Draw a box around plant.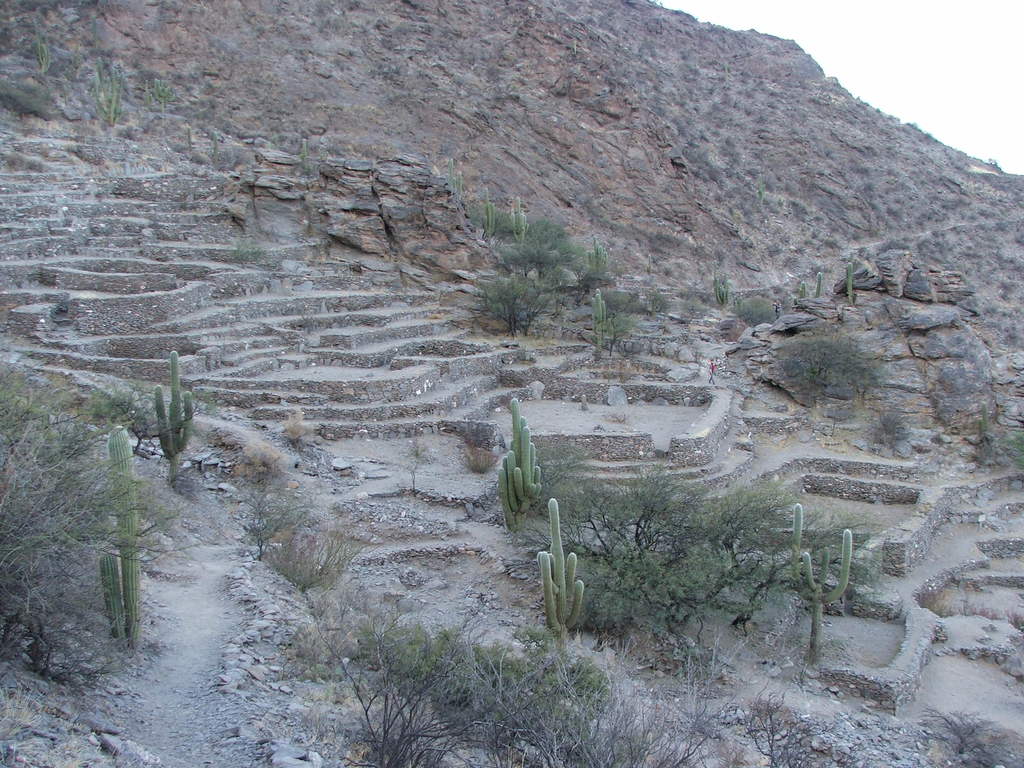
[488, 406, 556, 554].
